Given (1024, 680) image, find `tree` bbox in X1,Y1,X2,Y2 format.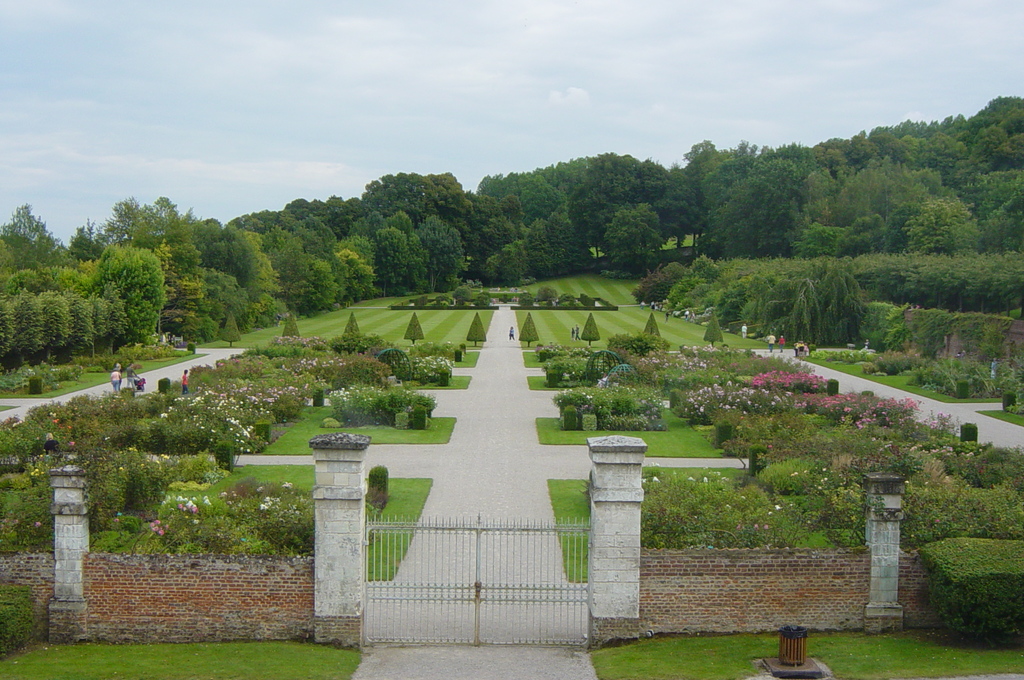
653,170,706,250.
